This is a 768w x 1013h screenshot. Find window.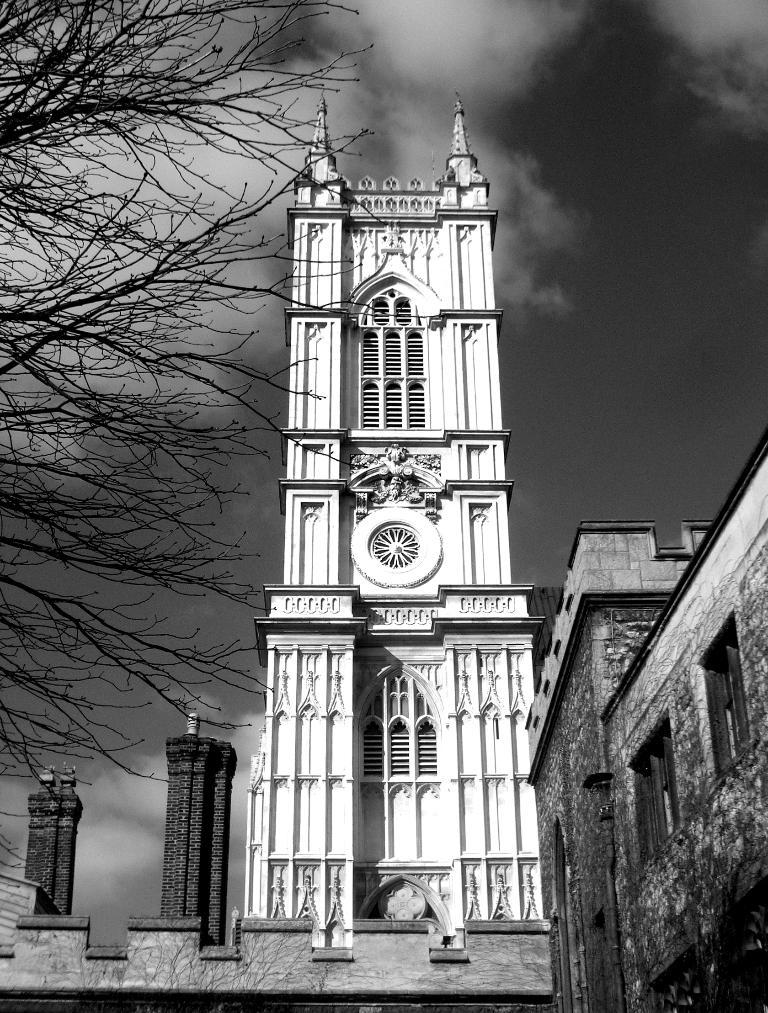
Bounding box: BBox(390, 291, 414, 329).
